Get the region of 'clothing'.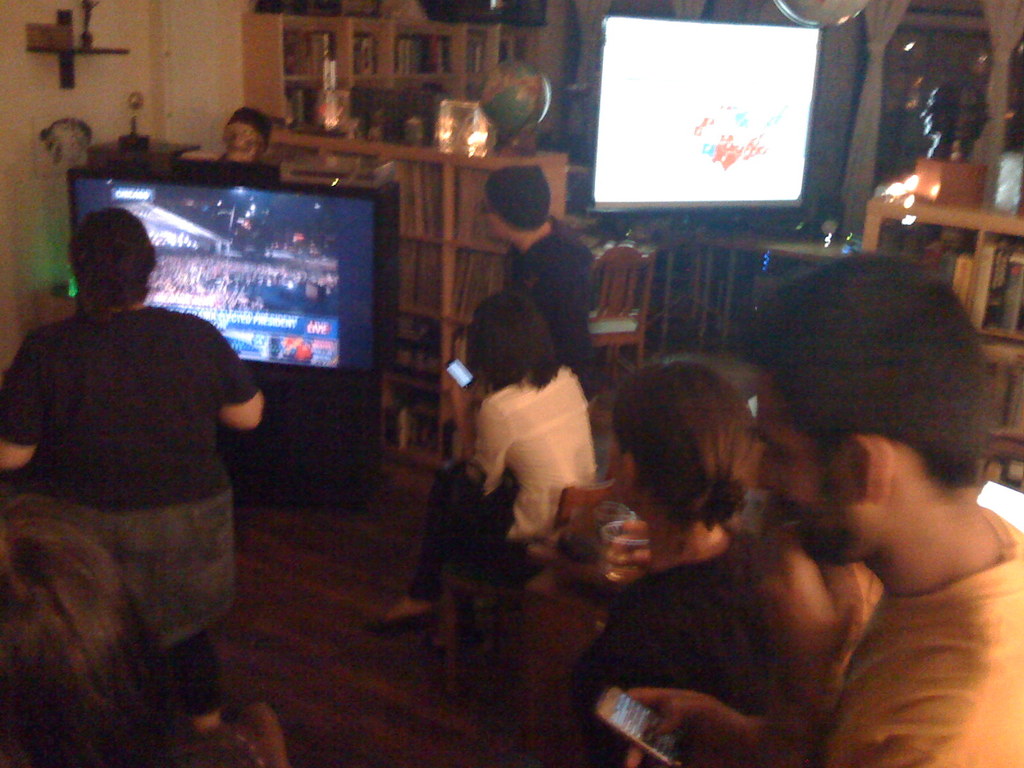
563,522,781,766.
